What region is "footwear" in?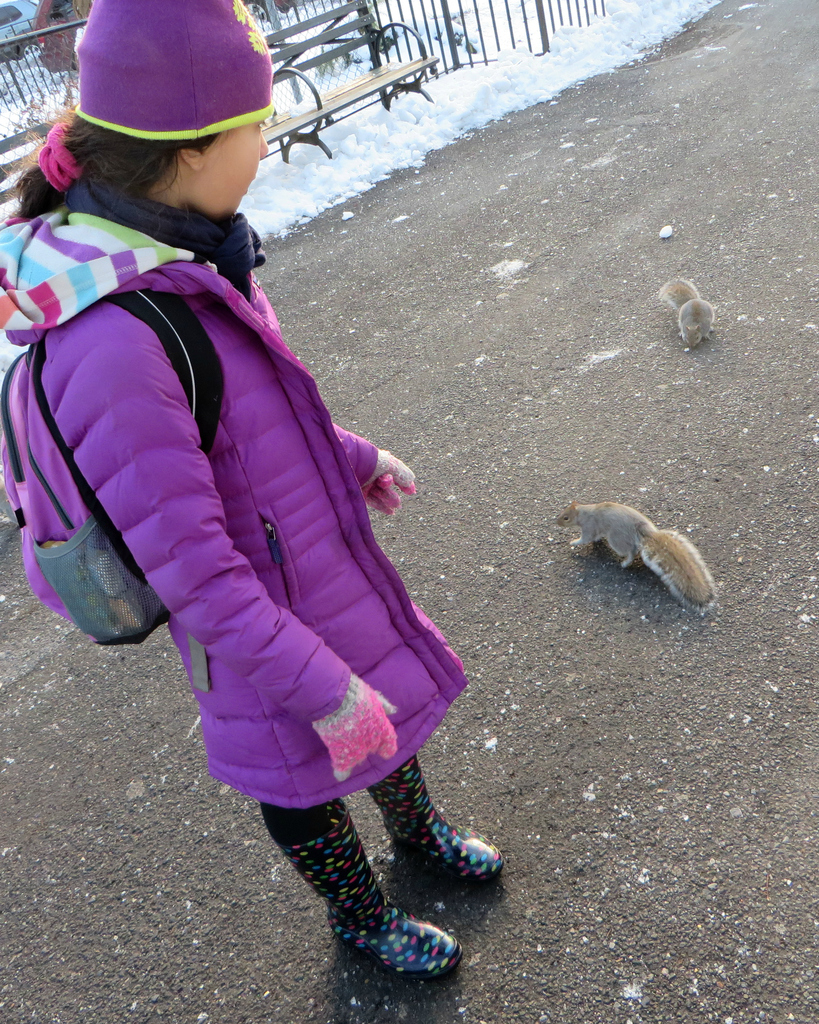
pyautogui.locateOnScreen(360, 753, 504, 886).
